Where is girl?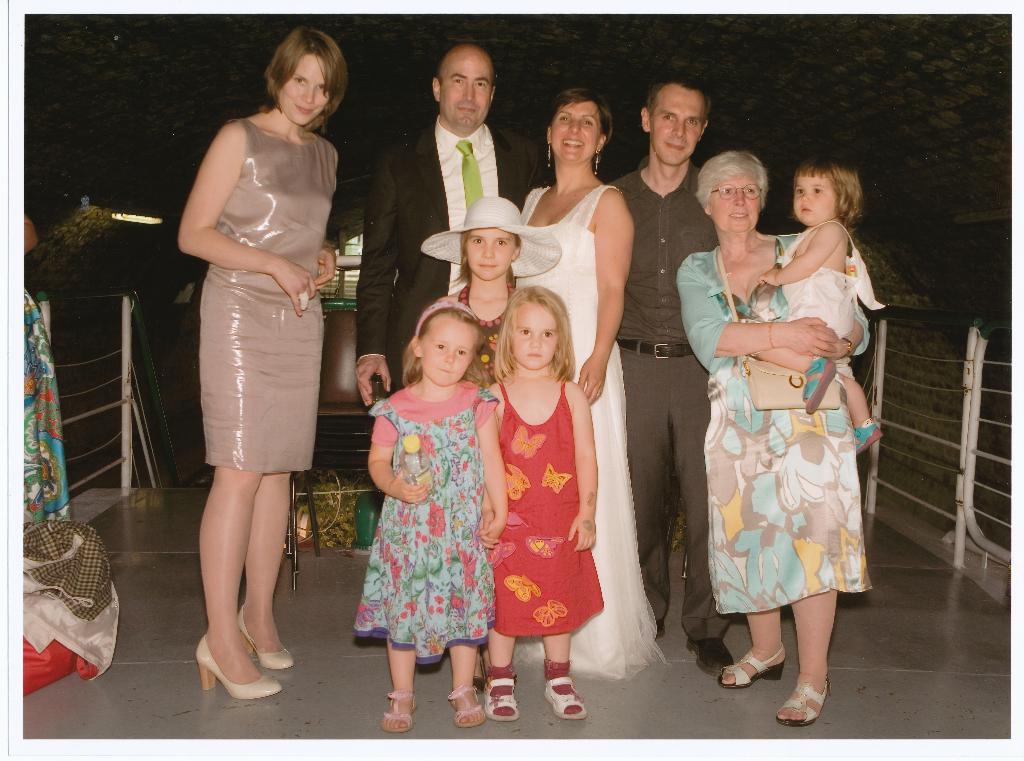
[left=485, top=282, right=586, bottom=716].
